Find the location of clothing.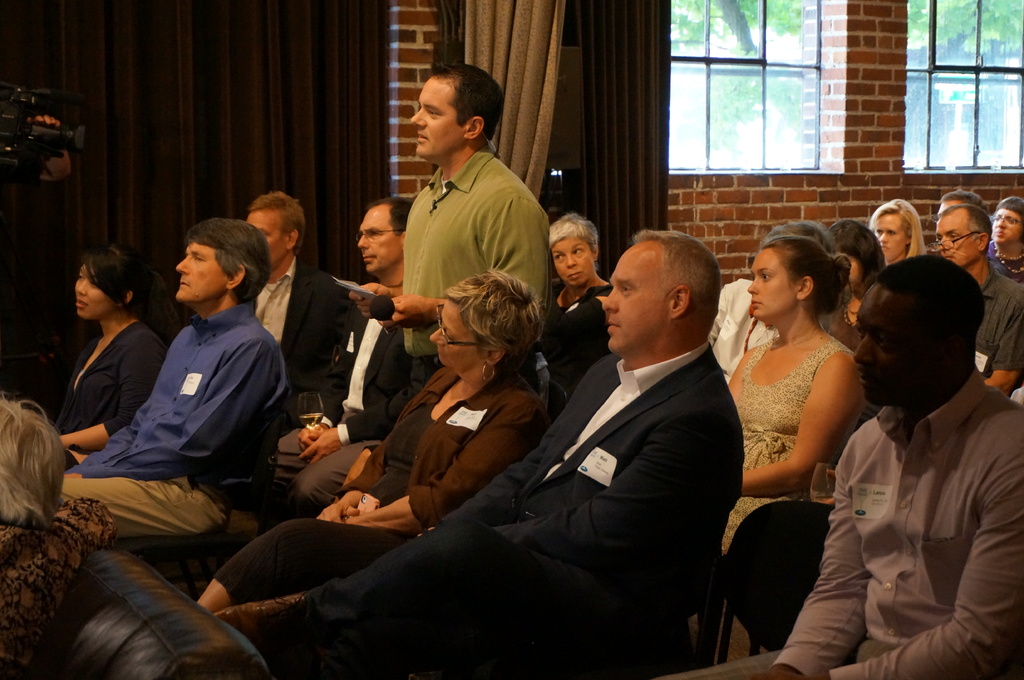
Location: {"x1": 56, "y1": 310, "x2": 167, "y2": 437}.
